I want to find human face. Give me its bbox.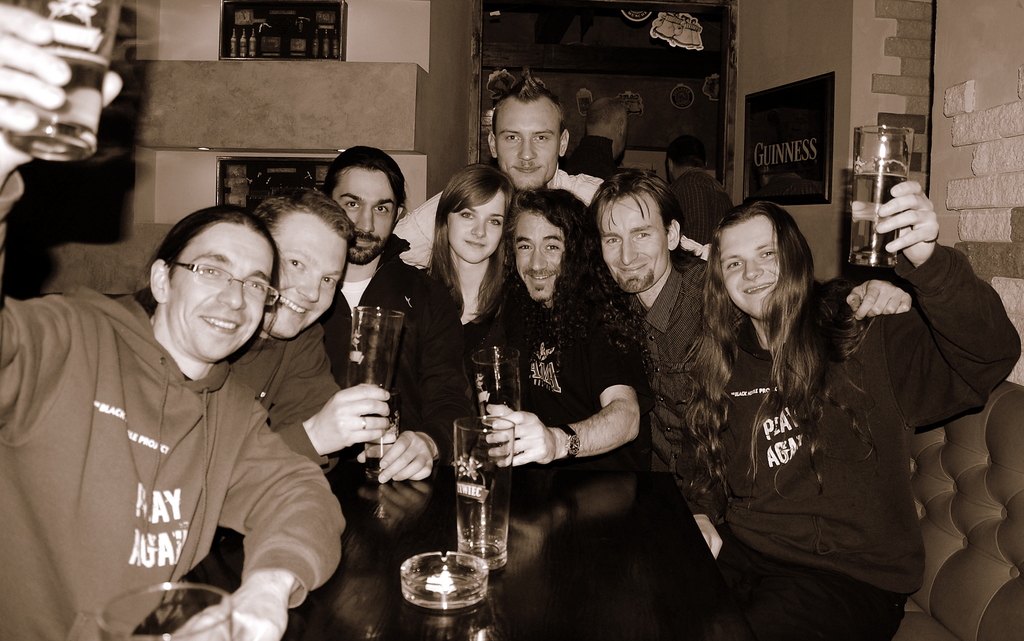
498/94/562/189.
